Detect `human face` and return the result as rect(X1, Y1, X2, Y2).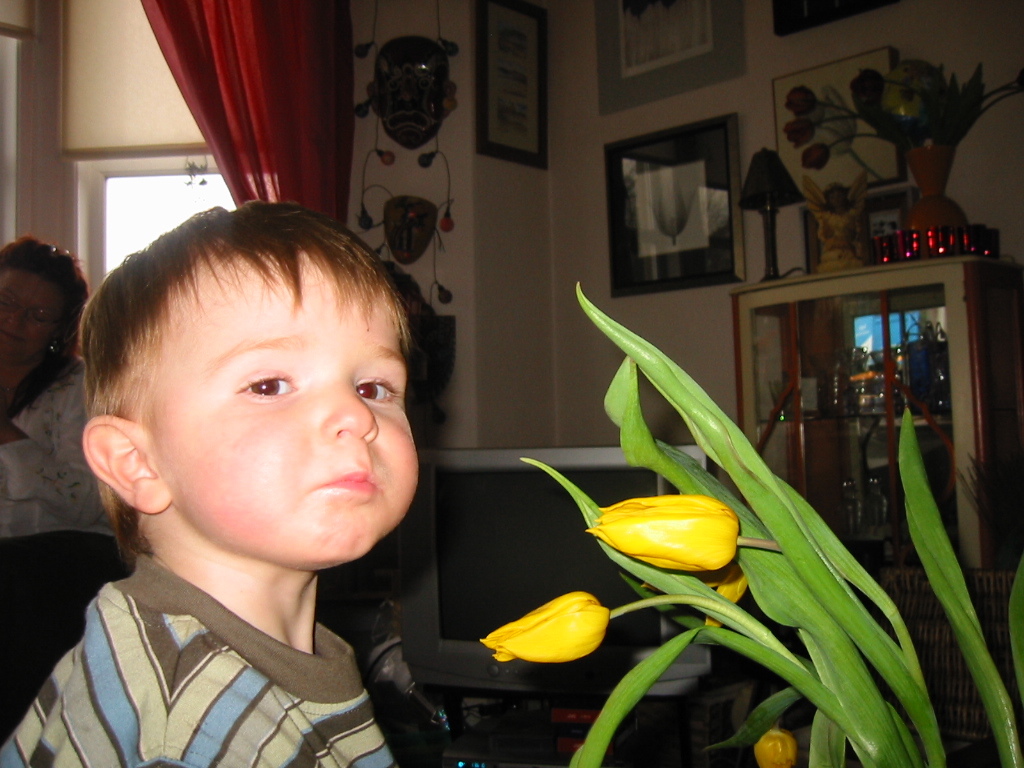
rect(0, 267, 68, 349).
